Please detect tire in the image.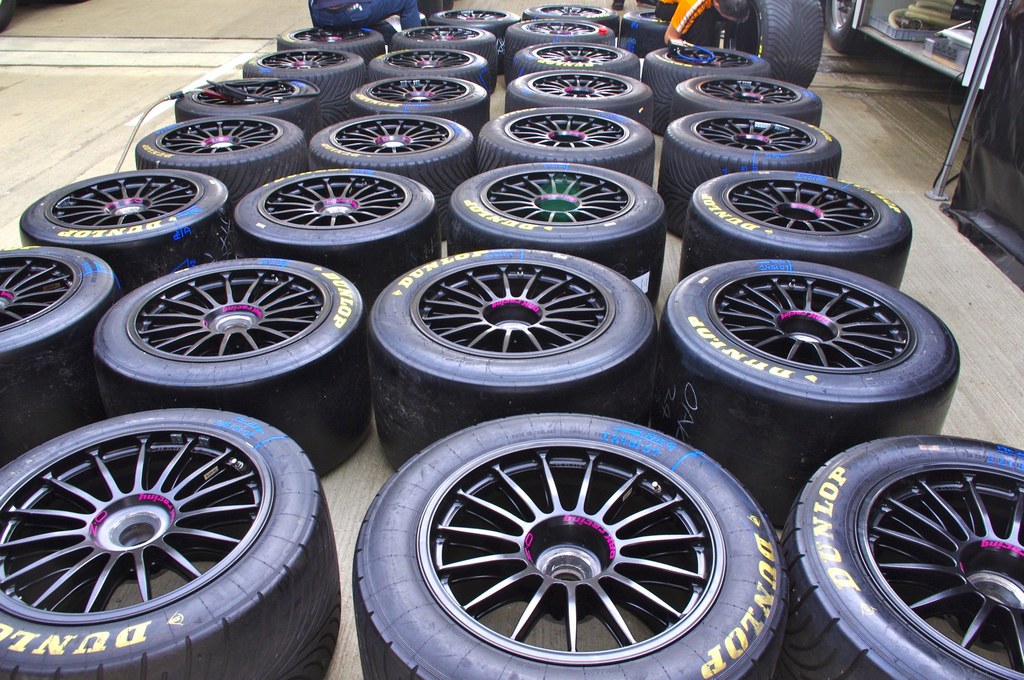
select_region(657, 259, 960, 526).
